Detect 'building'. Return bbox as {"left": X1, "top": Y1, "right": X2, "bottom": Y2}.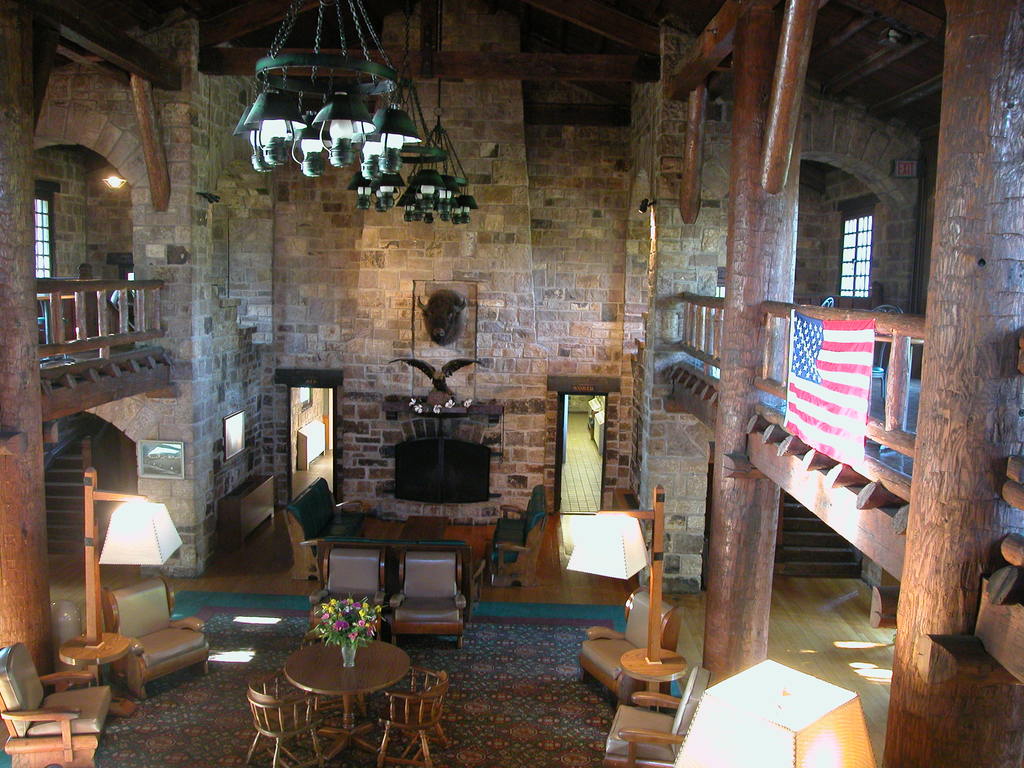
{"left": 0, "top": 0, "right": 1023, "bottom": 767}.
